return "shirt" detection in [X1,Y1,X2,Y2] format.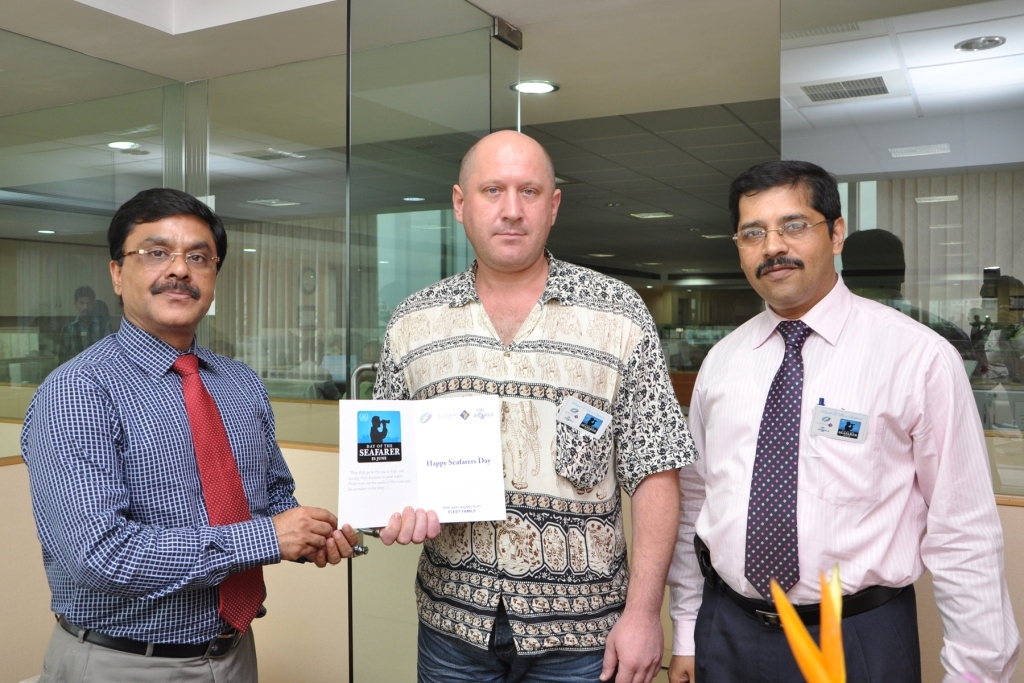
[17,315,313,642].
